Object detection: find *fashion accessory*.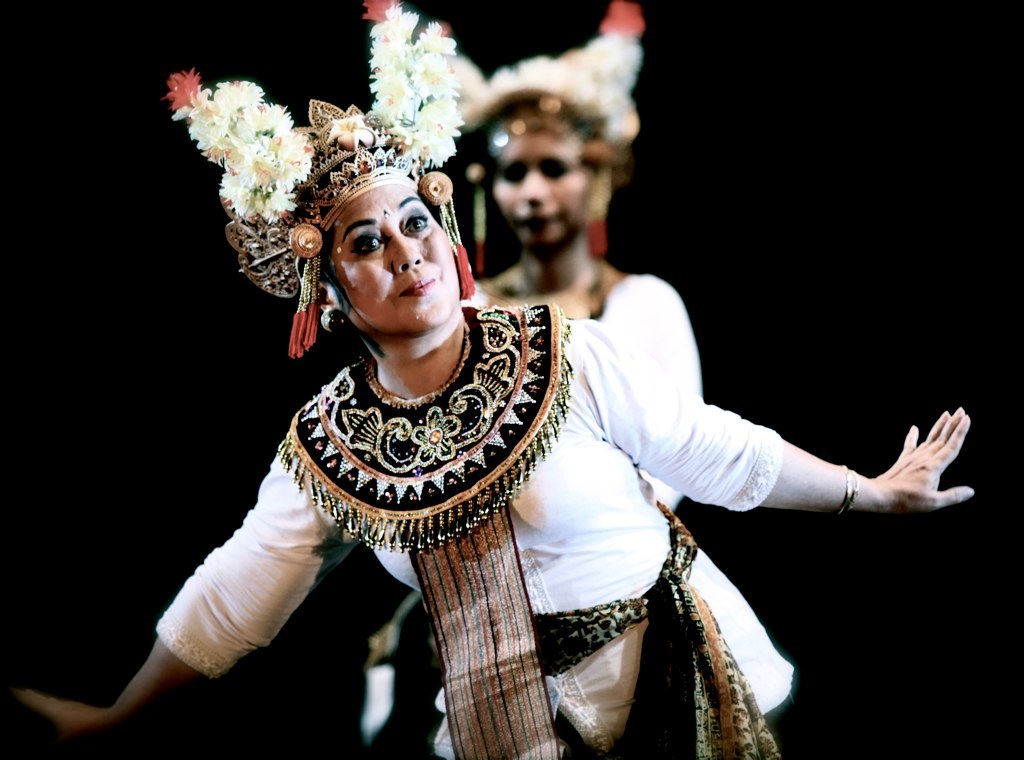
bbox=(462, 0, 646, 257).
